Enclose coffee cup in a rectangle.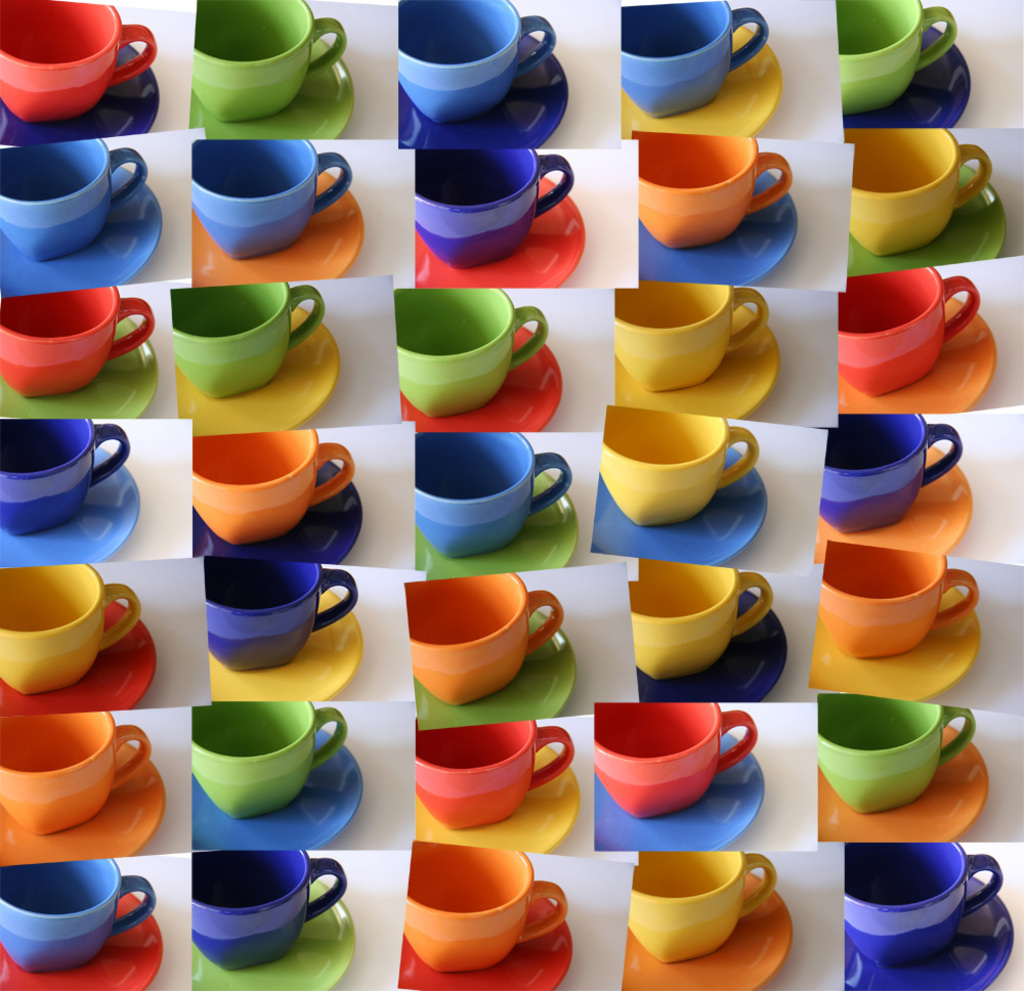
623:562:777:680.
